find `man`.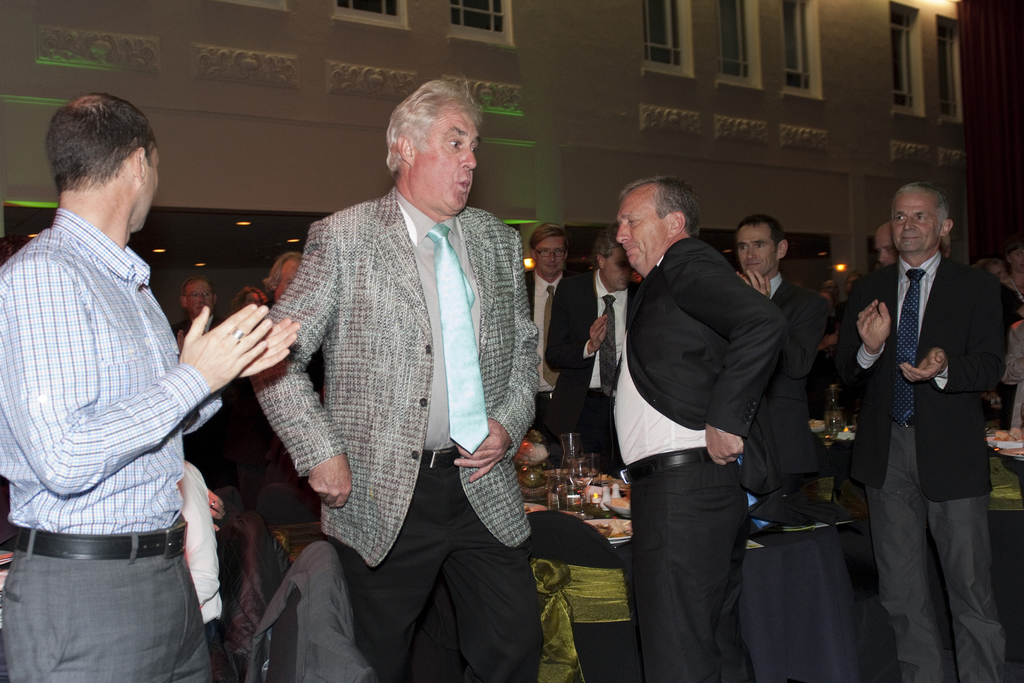
l=797, t=276, r=908, b=381.
